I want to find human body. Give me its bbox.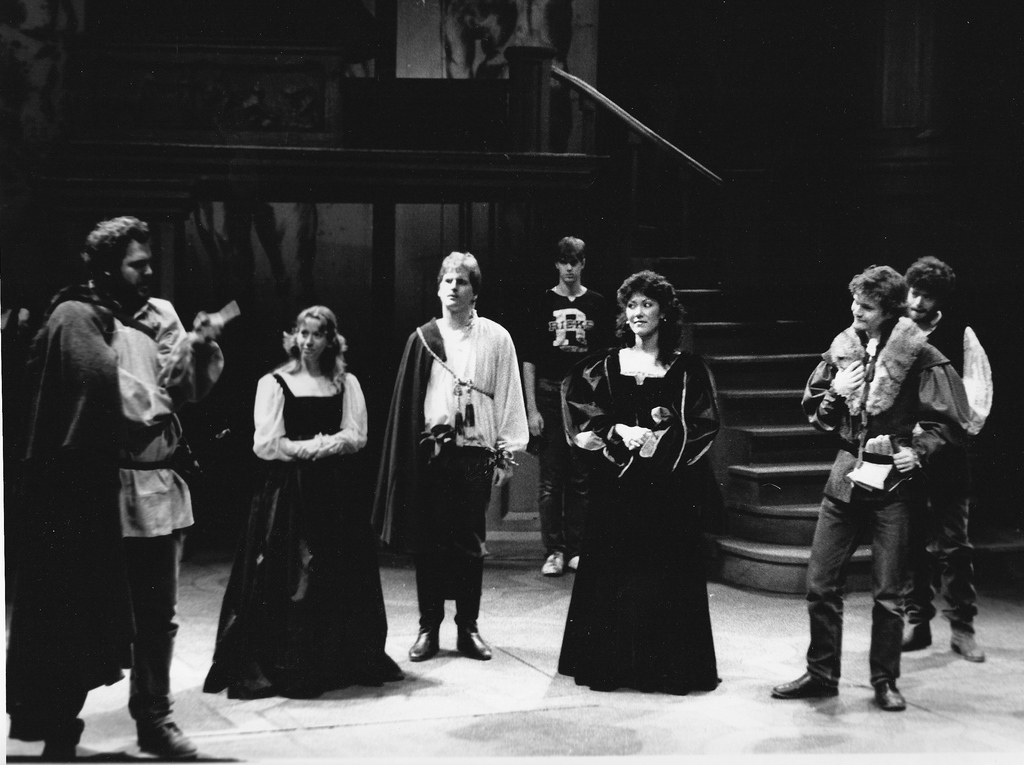
[left=553, top=336, right=726, bottom=696].
